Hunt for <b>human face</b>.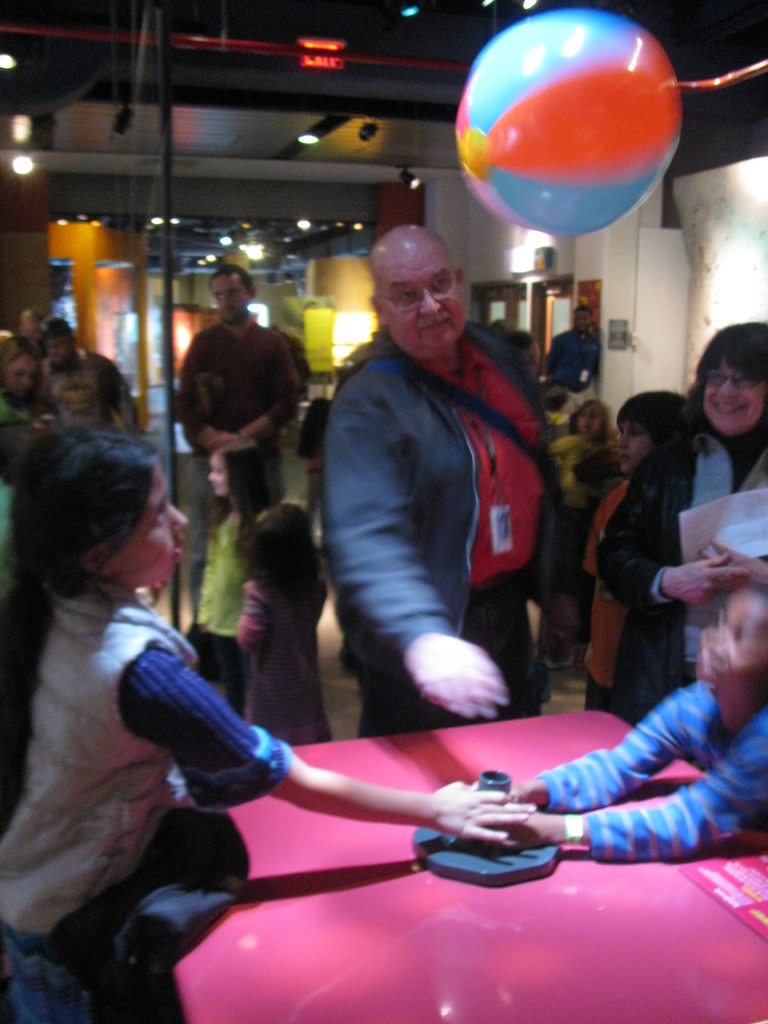
Hunted down at [701, 357, 767, 438].
